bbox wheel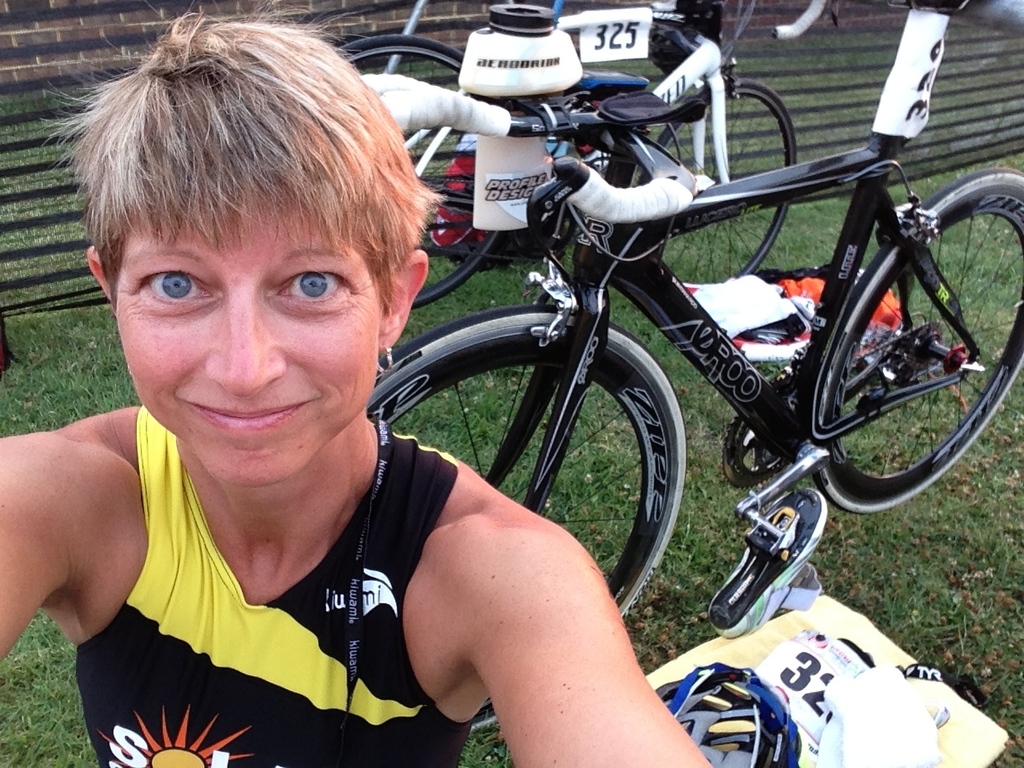
BBox(333, 27, 501, 313)
